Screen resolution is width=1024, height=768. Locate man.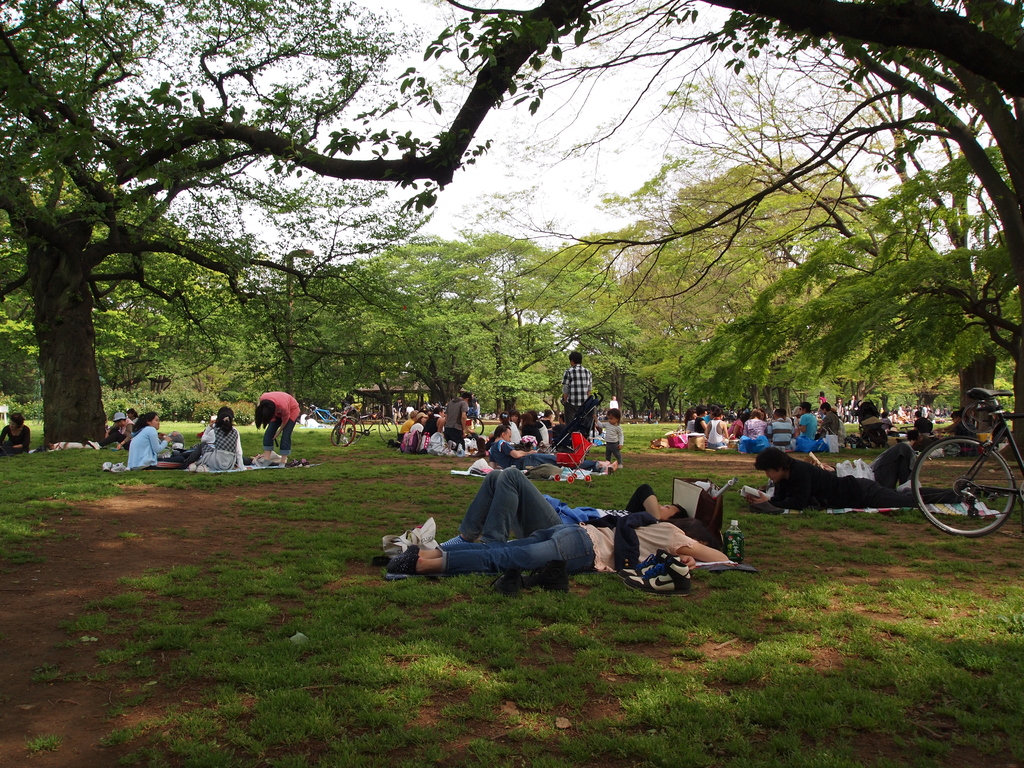
[x1=767, y1=407, x2=794, y2=450].
